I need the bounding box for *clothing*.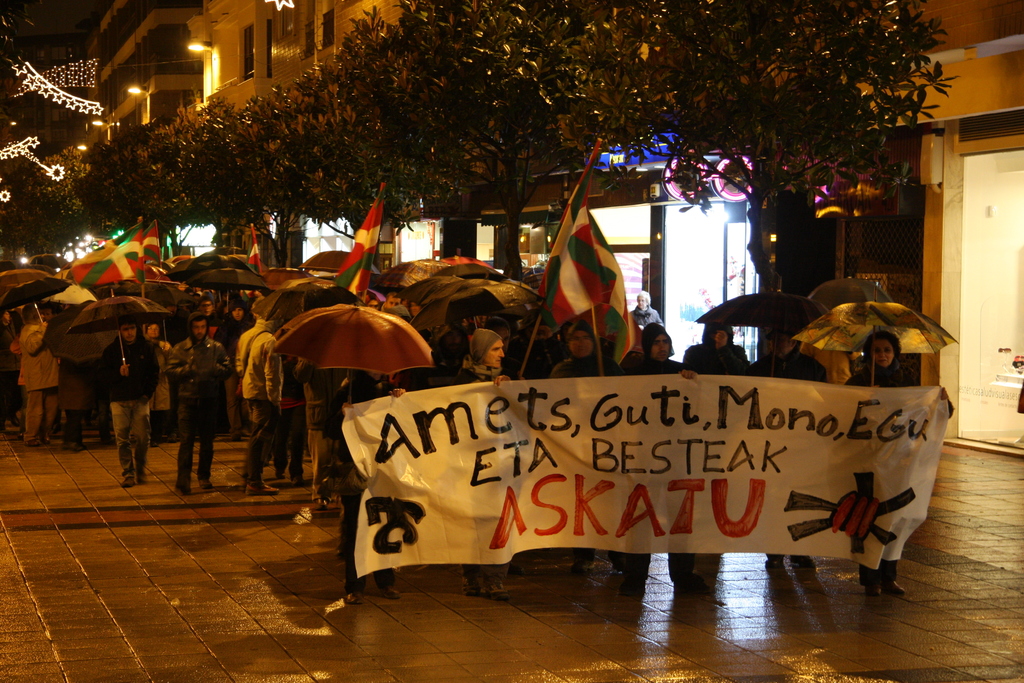
Here it is: bbox(19, 314, 63, 441).
